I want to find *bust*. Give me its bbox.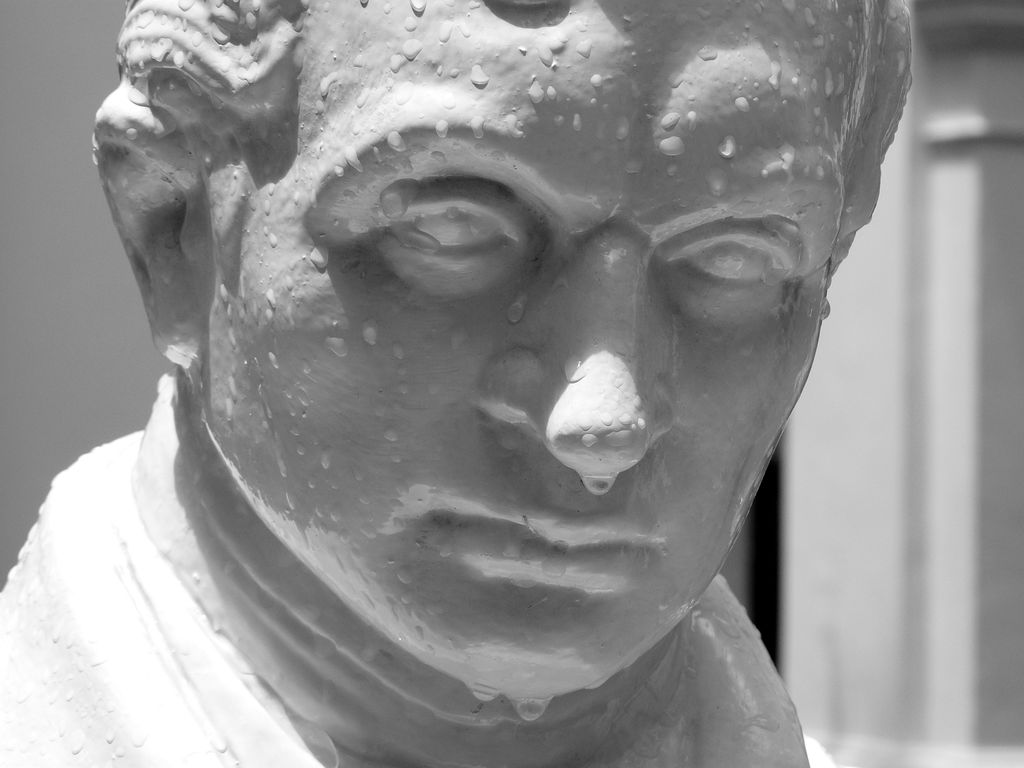
[left=0, top=1, right=924, bottom=767].
